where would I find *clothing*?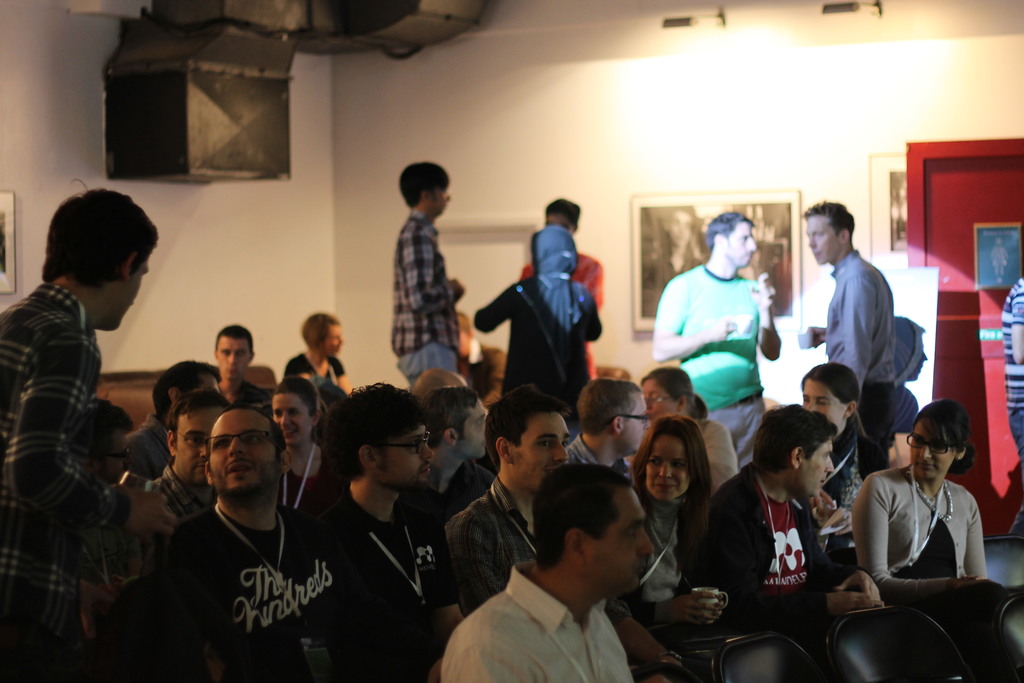
At locate(643, 255, 789, 457).
